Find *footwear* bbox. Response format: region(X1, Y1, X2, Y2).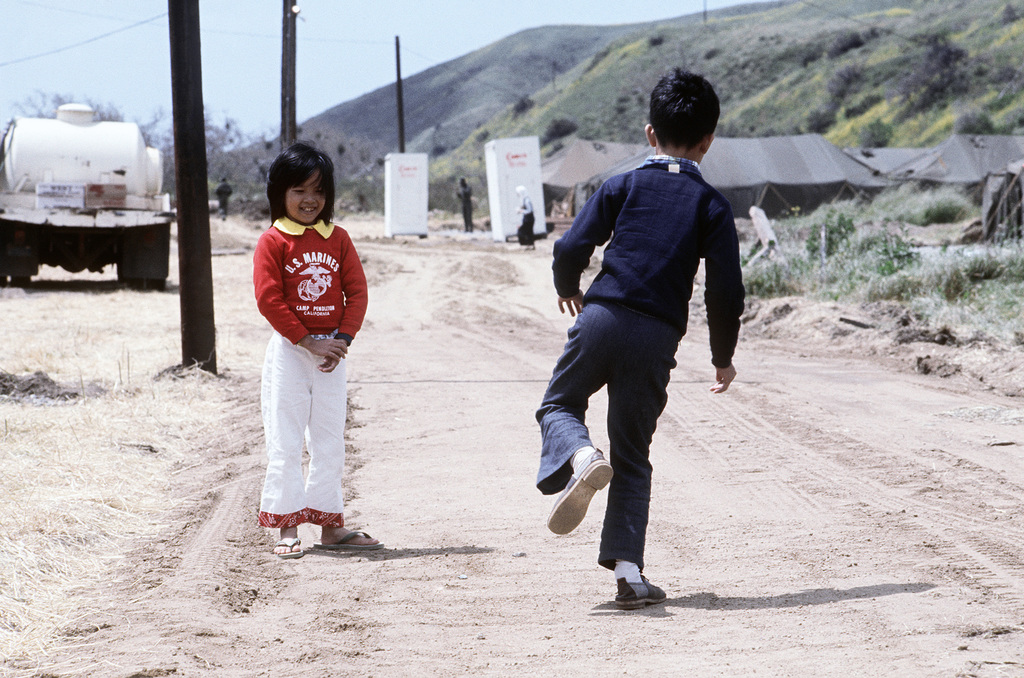
region(313, 531, 385, 549).
